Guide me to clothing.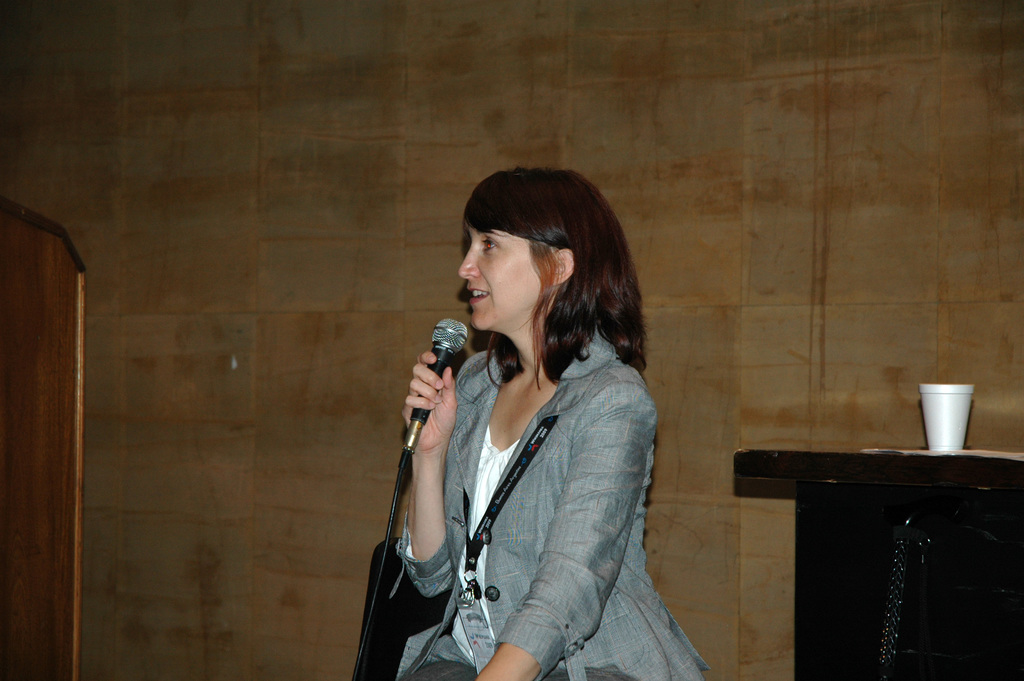
Guidance: region(379, 292, 699, 673).
